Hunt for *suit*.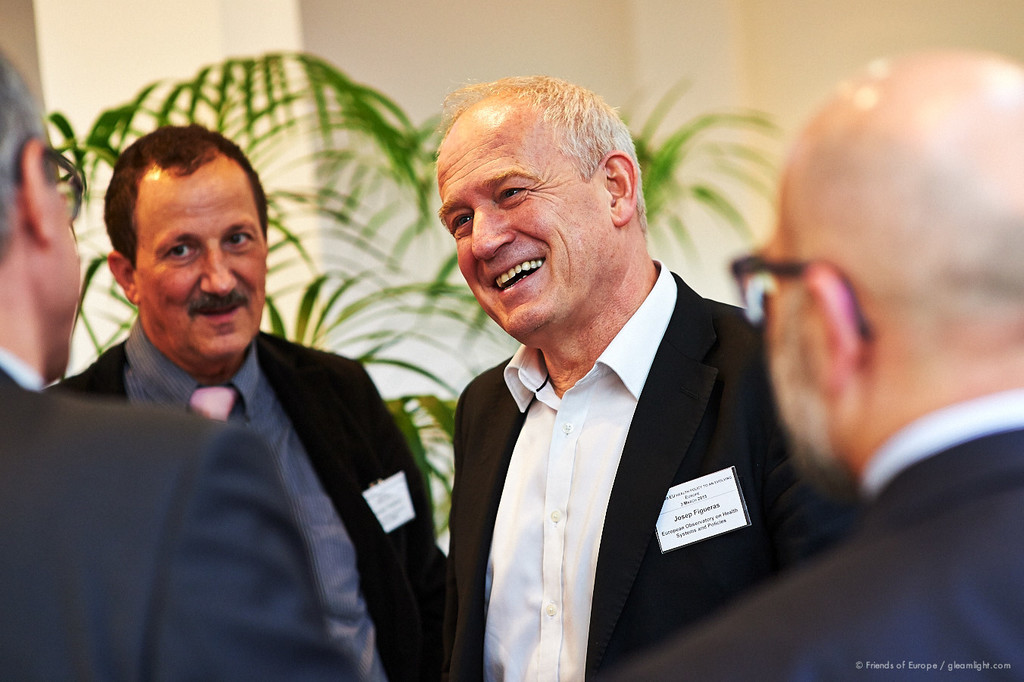
Hunted down at [32,310,448,681].
